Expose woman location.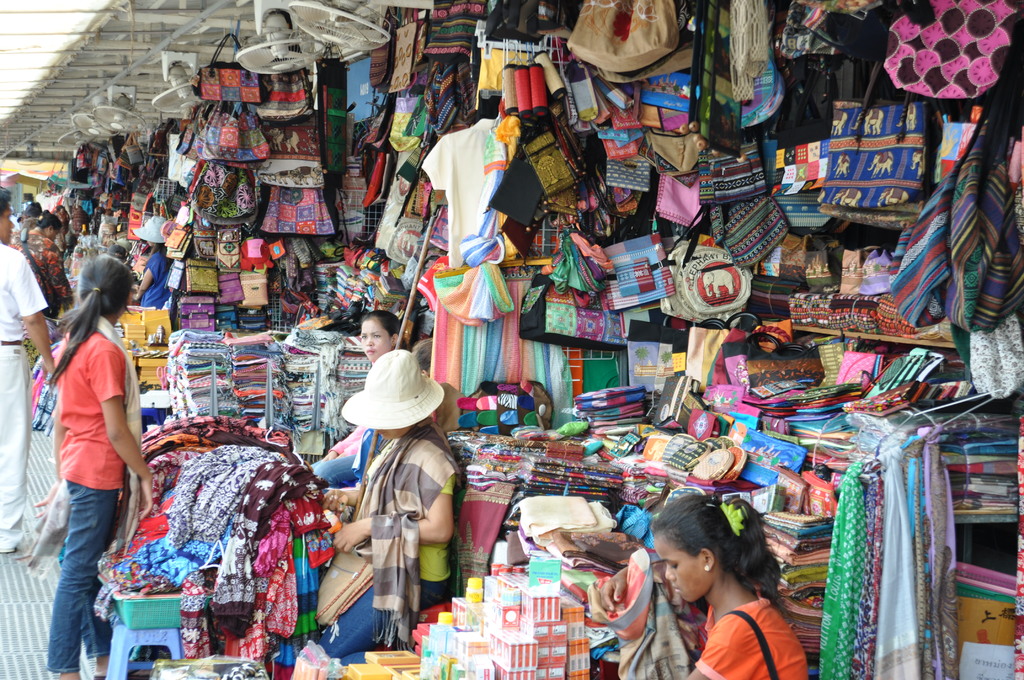
Exposed at (309,311,405,494).
